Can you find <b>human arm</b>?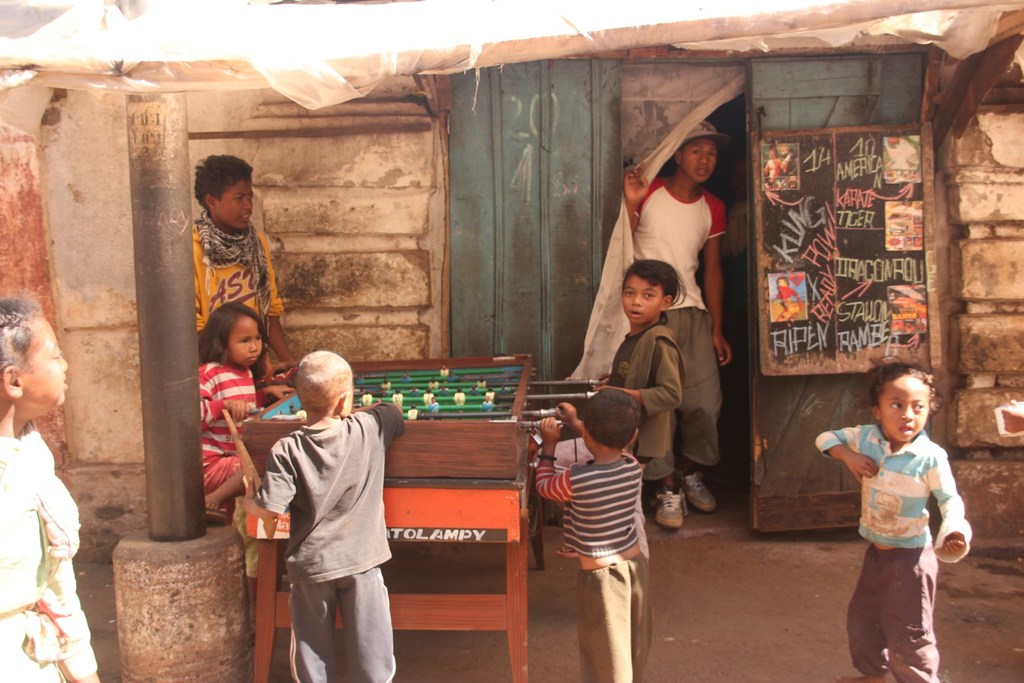
Yes, bounding box: detection(701, 211, 729, 366).
